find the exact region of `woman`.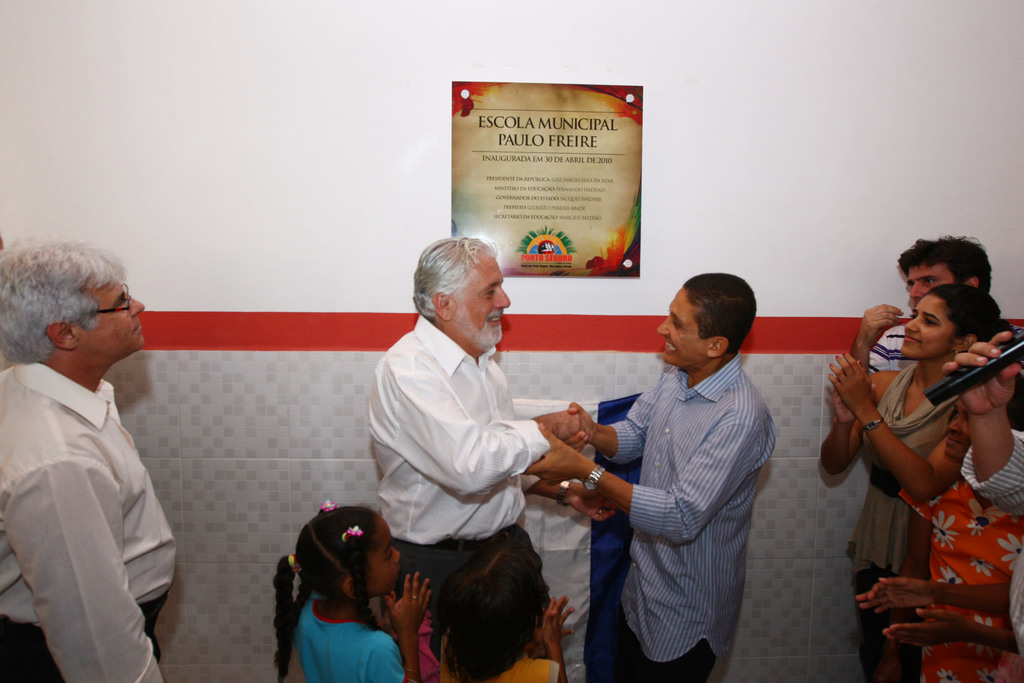
Exact region: (831,245,1019,666).
